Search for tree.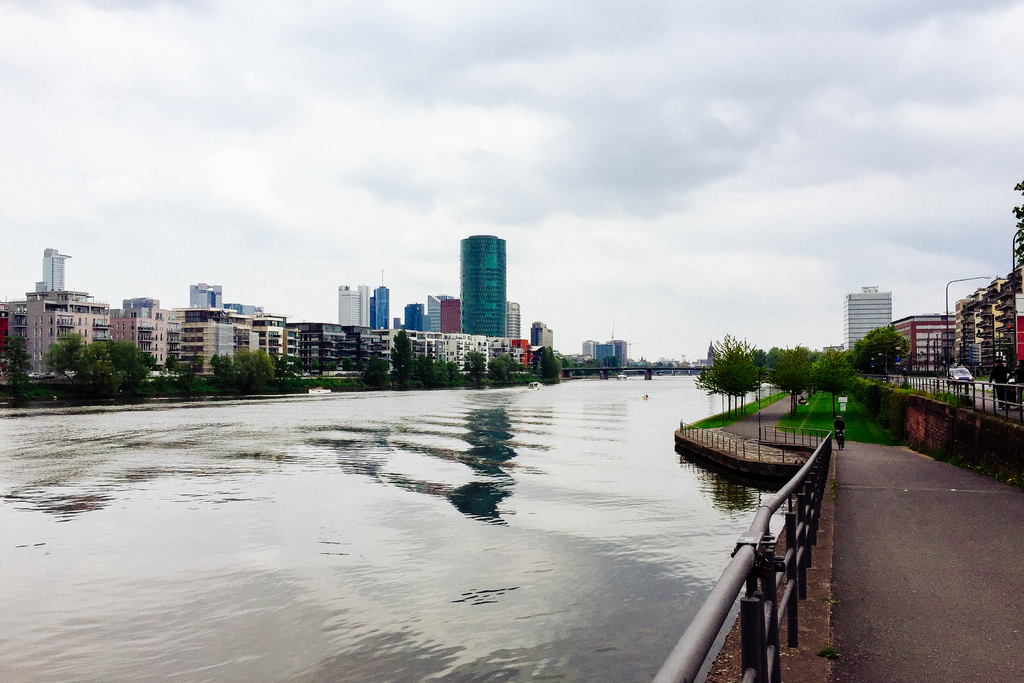
Found at [388, 322, 414, 386].
